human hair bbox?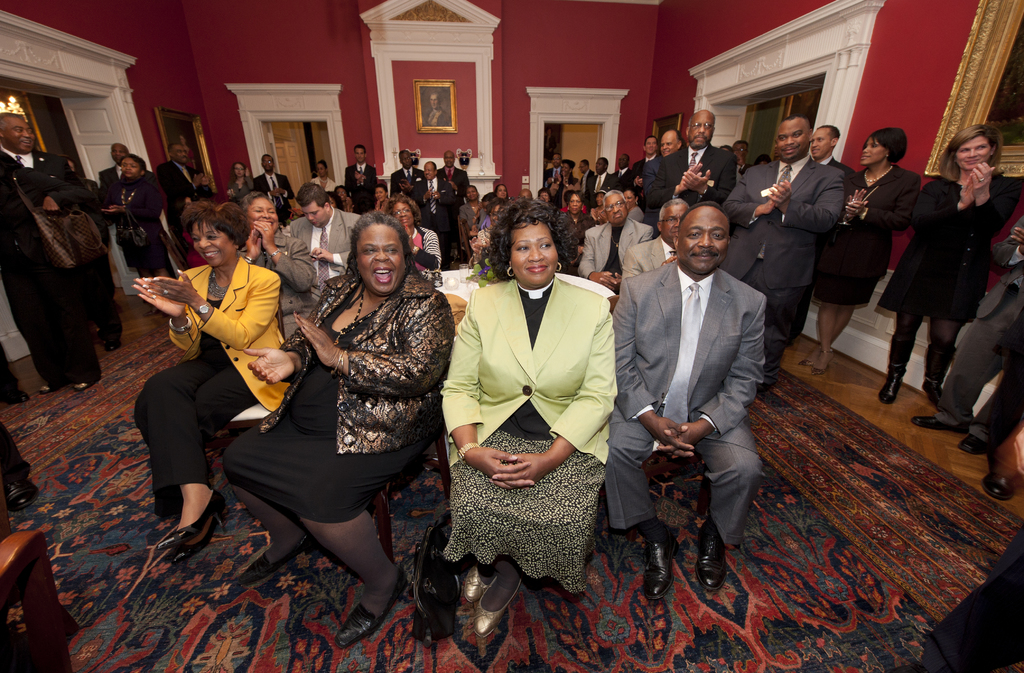
(239, 190, 277, 219)
